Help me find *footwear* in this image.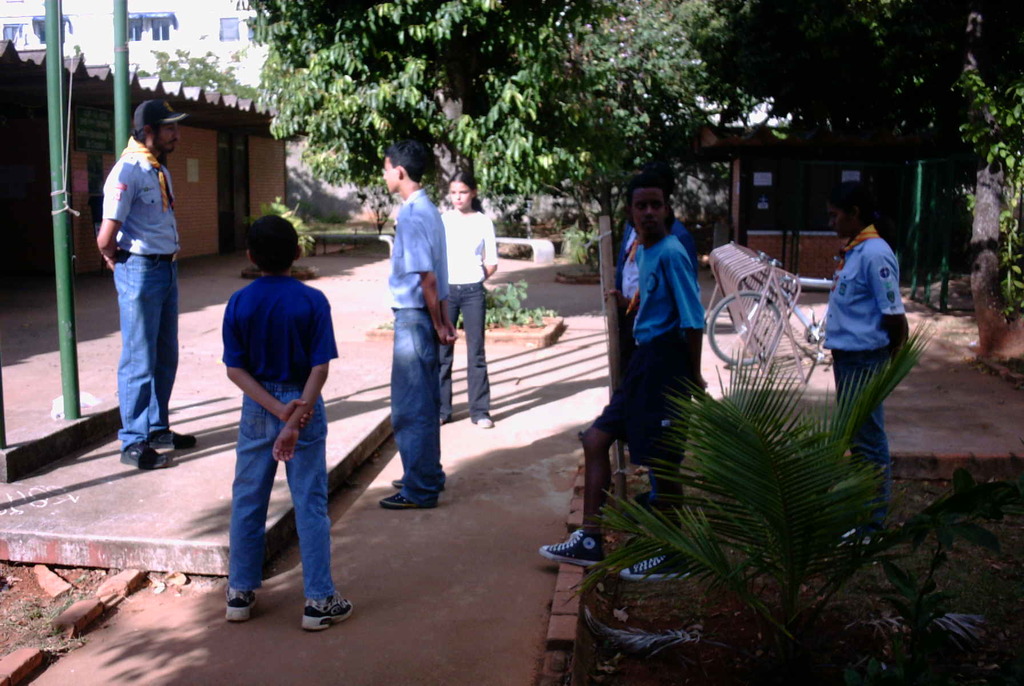
Found it: Rect(474, 416, 493, 427).
